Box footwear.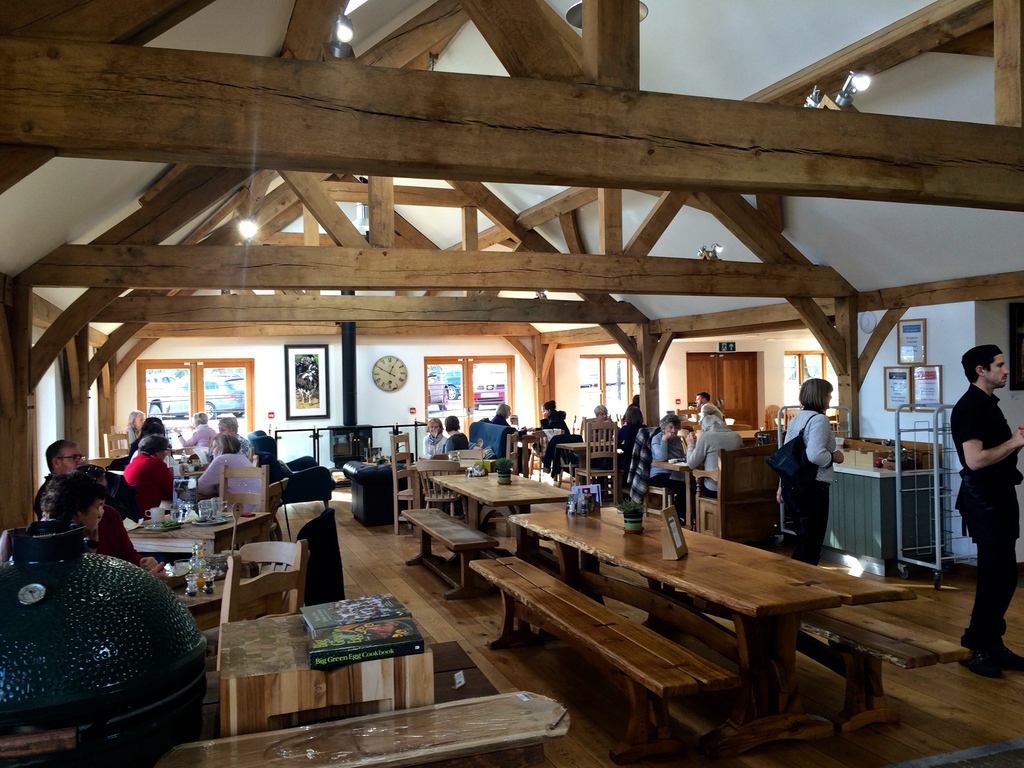
select_region(990, 636, 1023, 677).
